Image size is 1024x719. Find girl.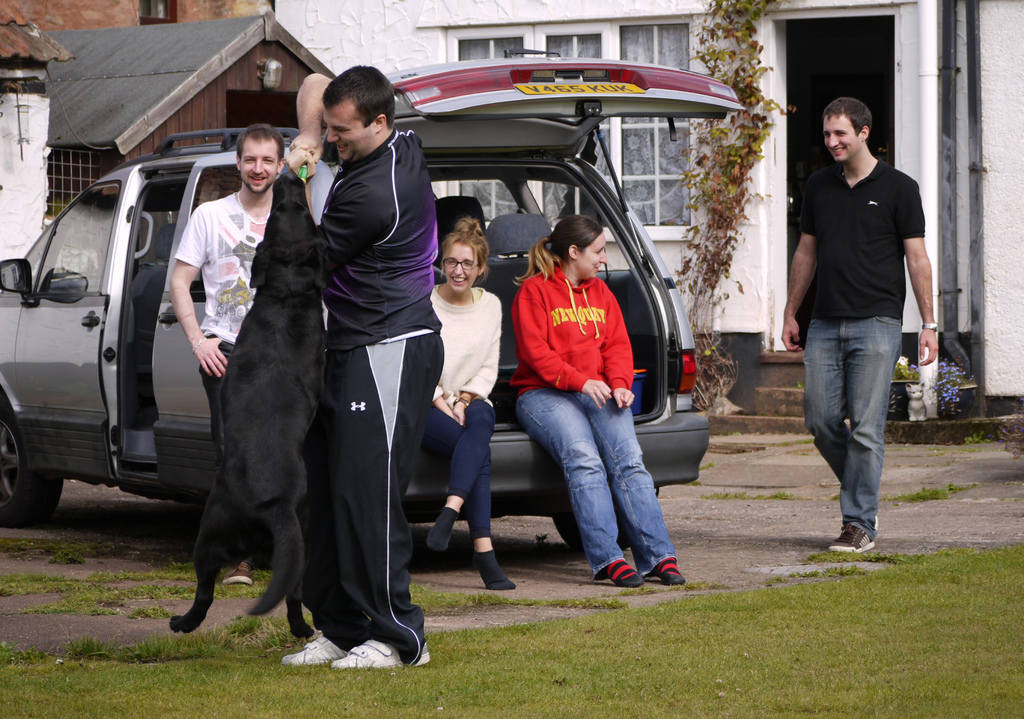
Rect(431, 218, 504, 588).
